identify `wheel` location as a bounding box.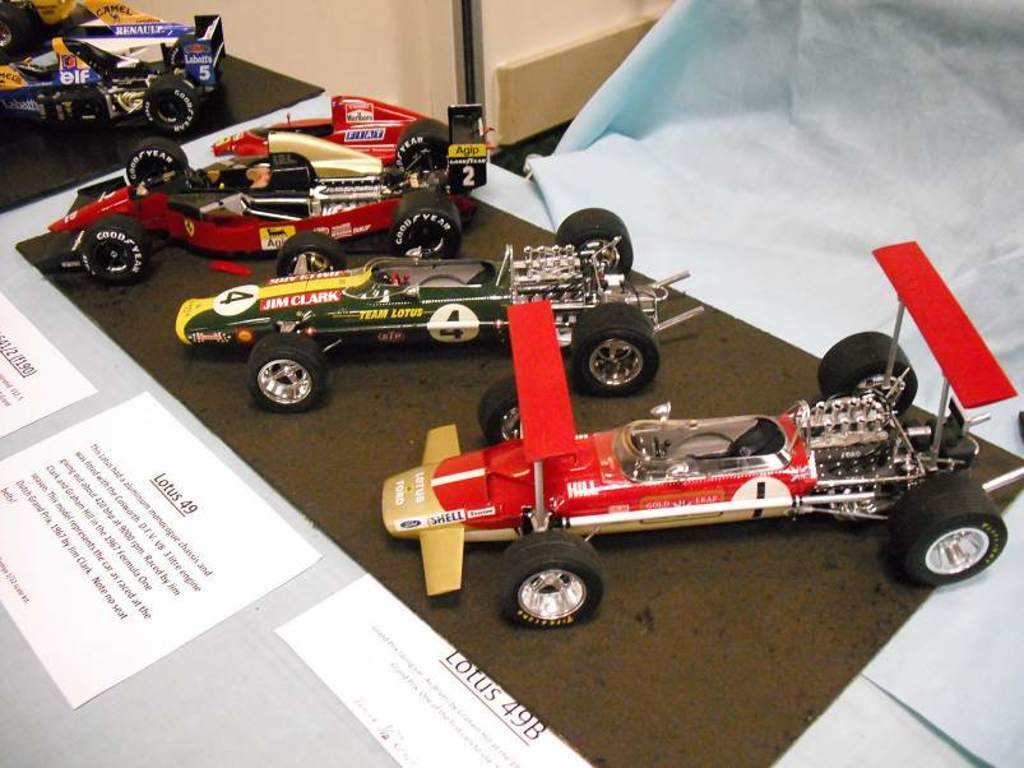
(x1=120, y1=137, x2=190, y2=172).
